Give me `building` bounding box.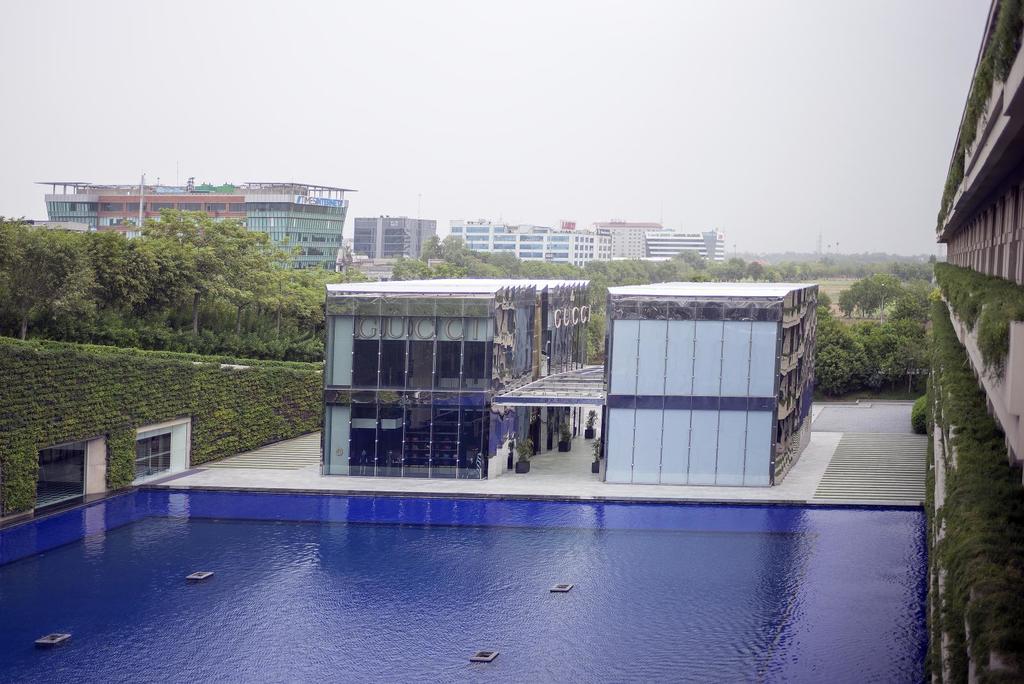
<box>924,0,1023,683</box>.
